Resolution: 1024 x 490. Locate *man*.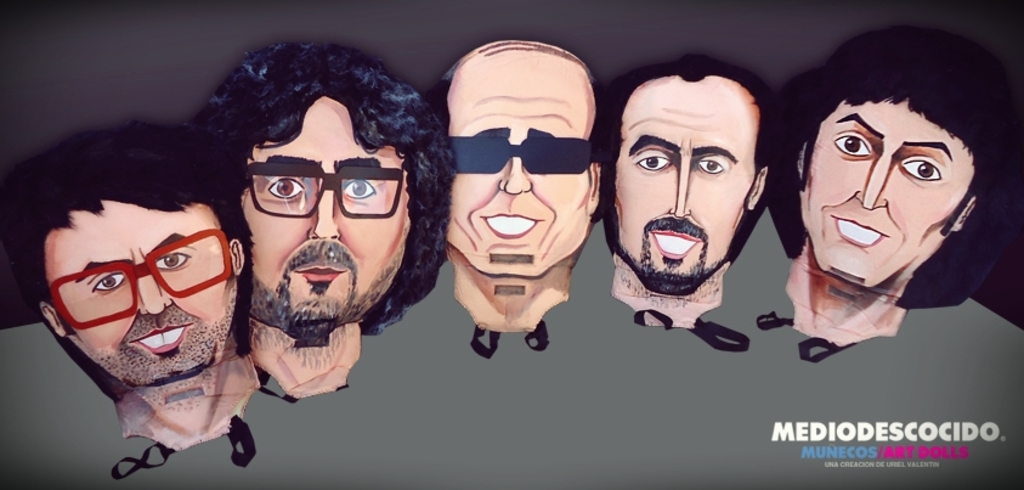
[left=437, top=38, right=611, bottom=282].
